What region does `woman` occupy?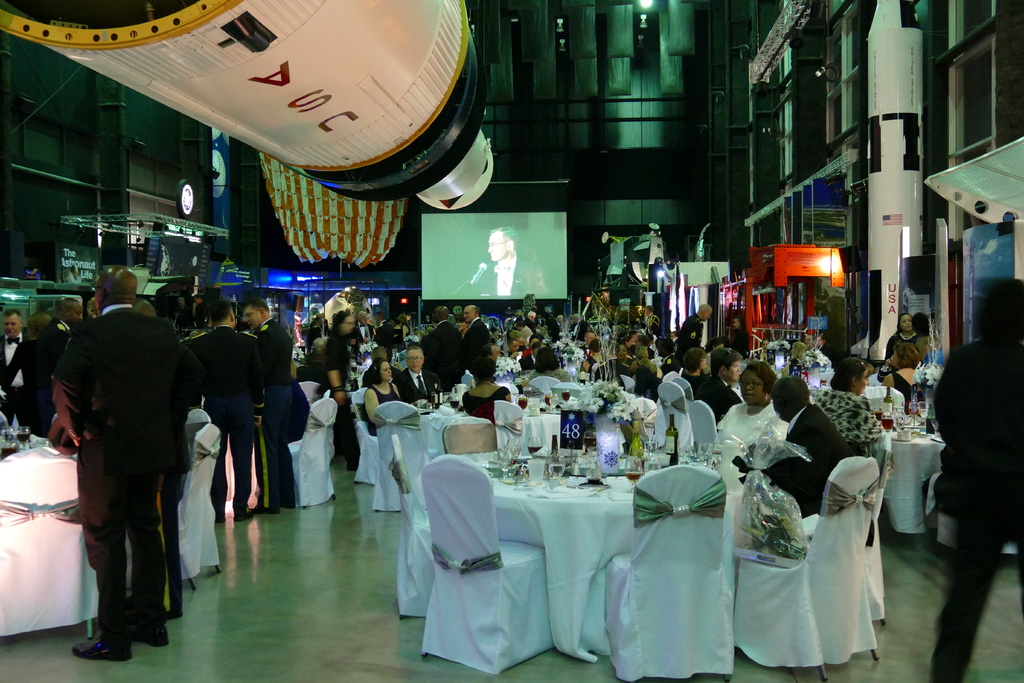
region(612, 346, 639, 383).
